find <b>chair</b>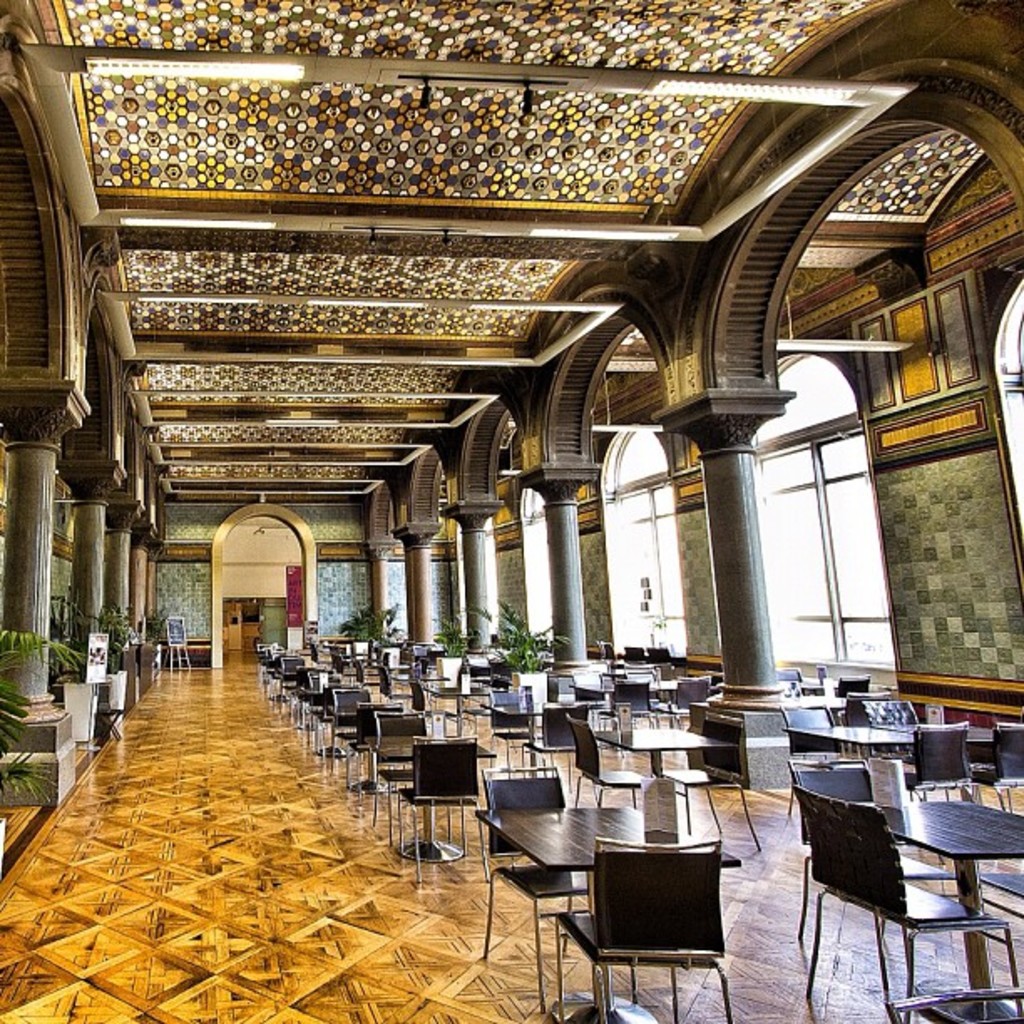
[383, 733, 499, 868]
